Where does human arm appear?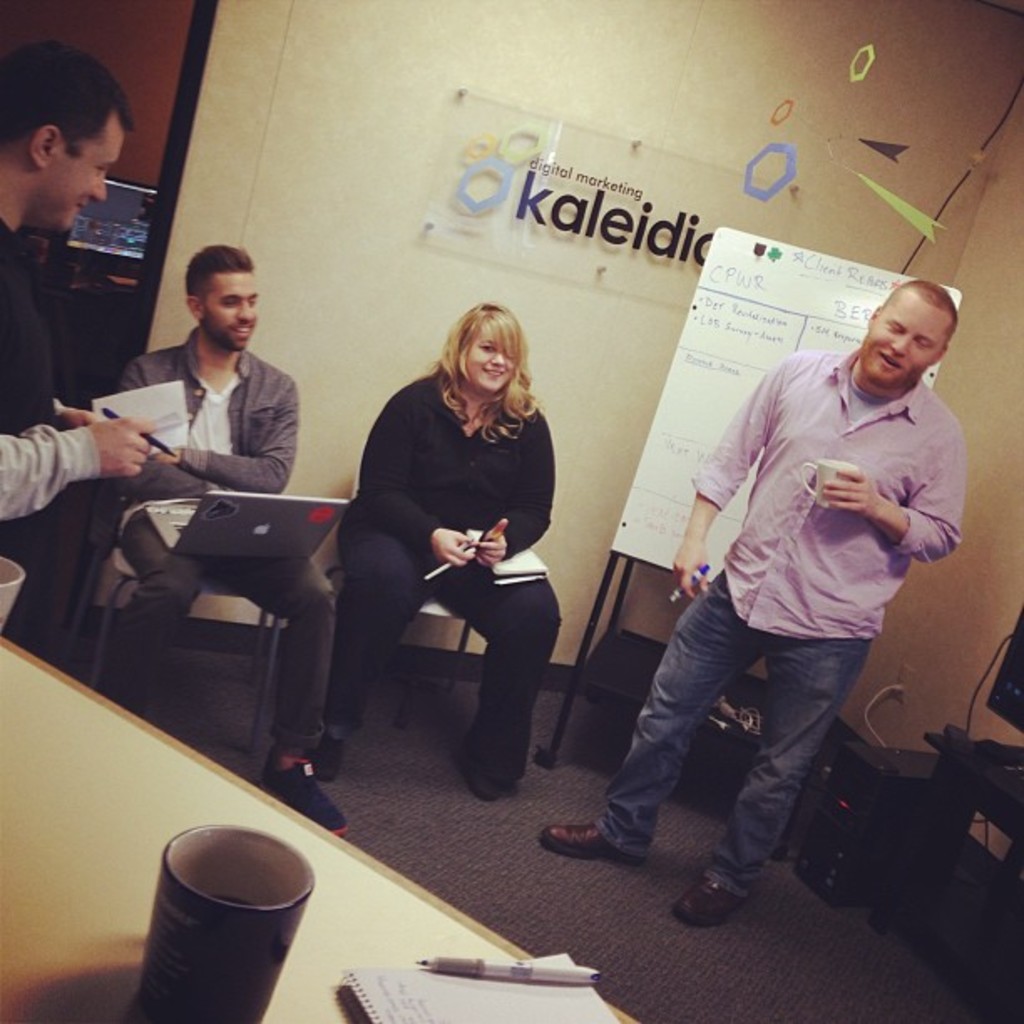
Appears at x1=157 y1=376 x2=294 y2=494.
